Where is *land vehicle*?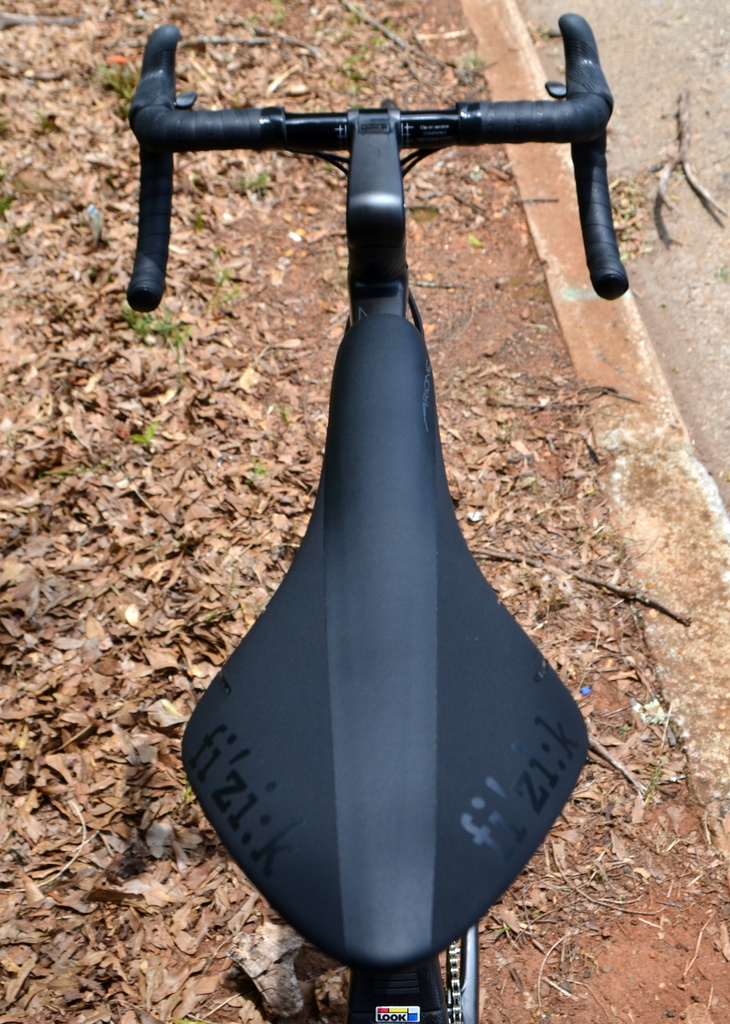
bbox=(104, 34, 656, 986).
